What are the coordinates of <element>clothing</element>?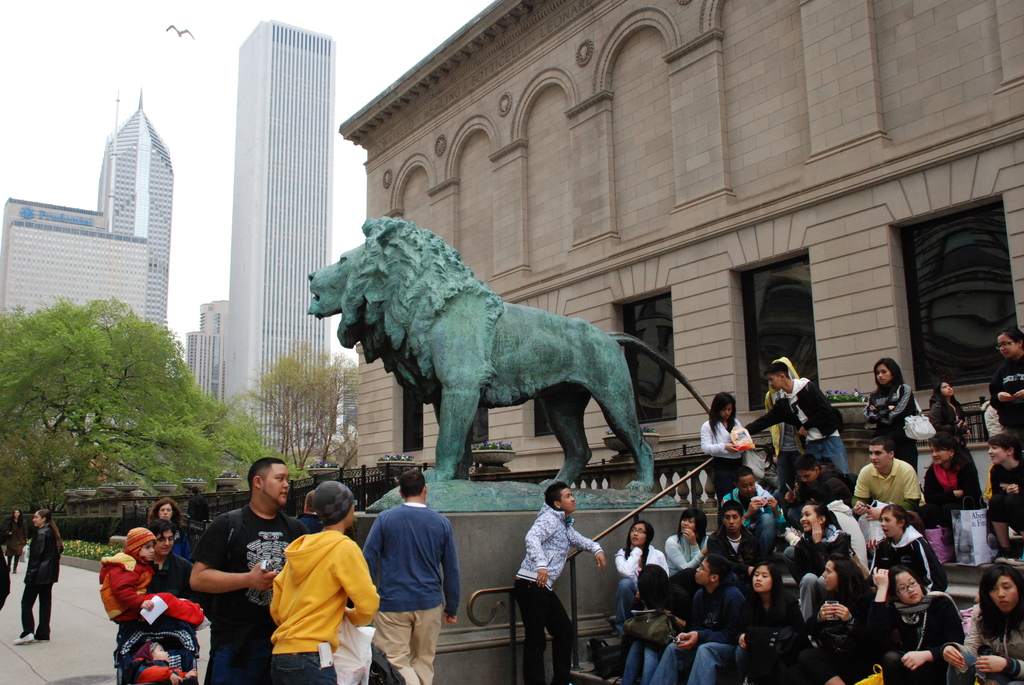
854:457:918:503.
